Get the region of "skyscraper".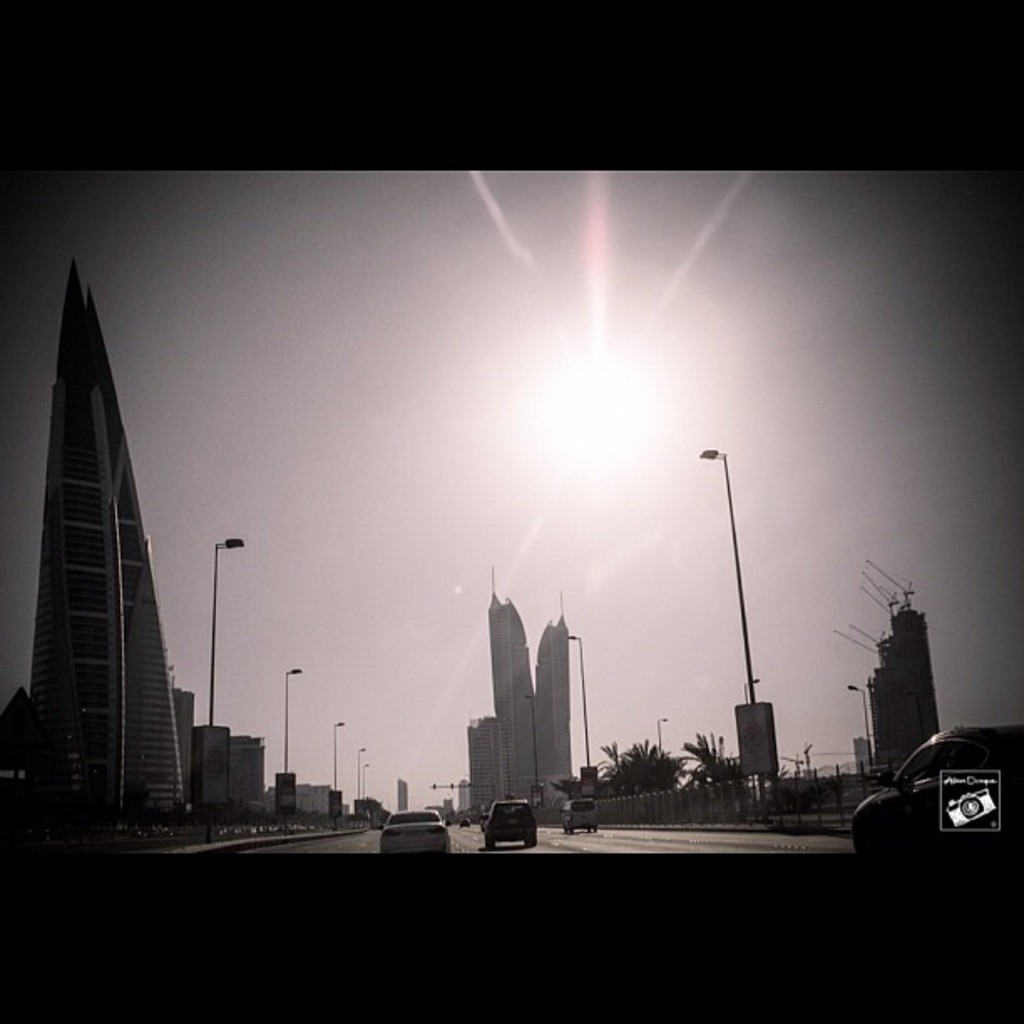
524,611,579,791.
